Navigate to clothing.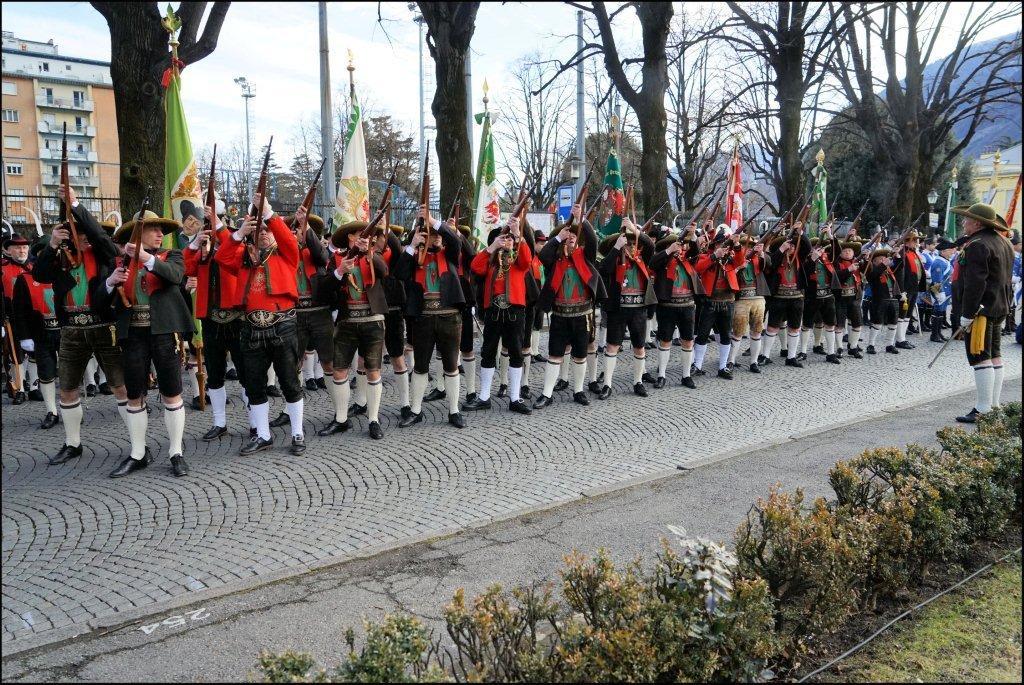
Navigation target: {"left": 466, "top": 235, "right": 527, "bottom": 373}.
